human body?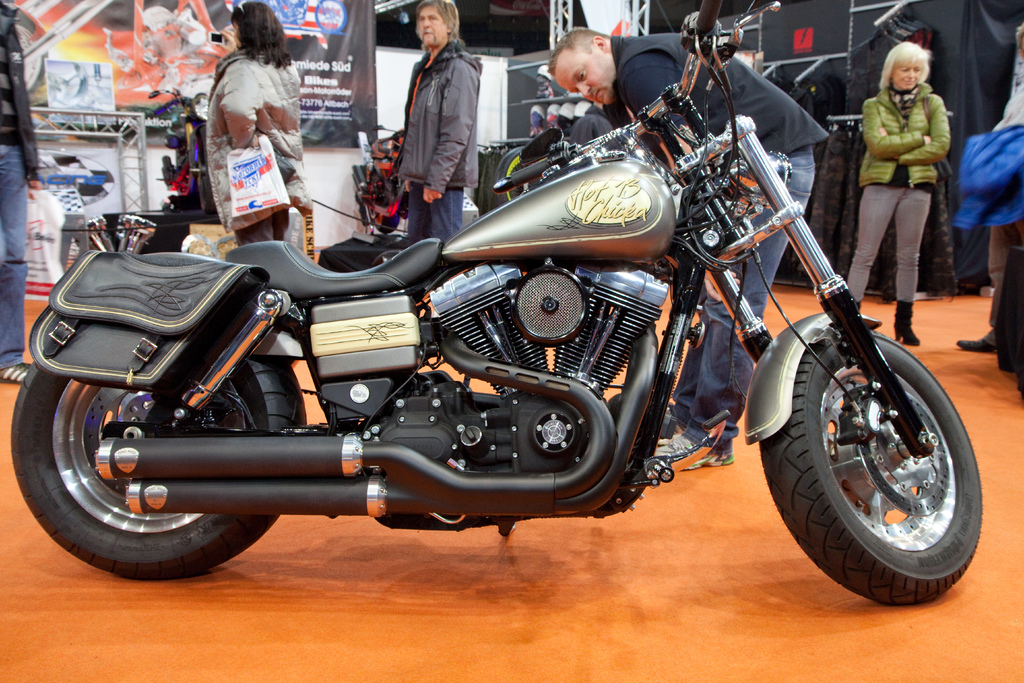
548/29/833/465
